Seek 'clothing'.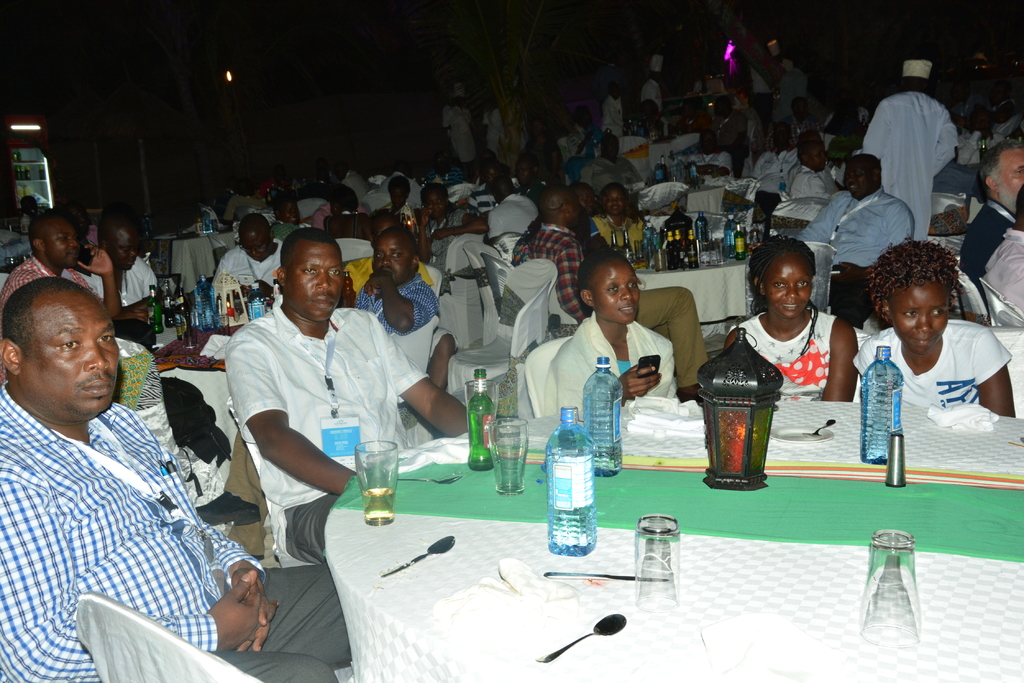
select_region(872, 63, 979, 239).
